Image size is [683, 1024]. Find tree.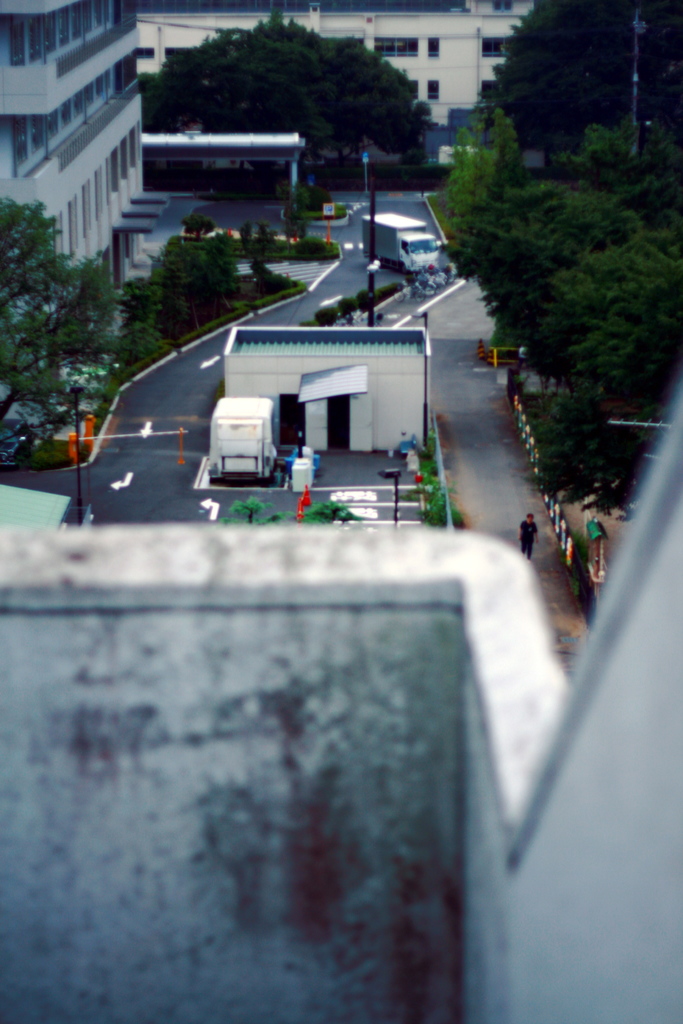
[446, 108, 520, 225].
